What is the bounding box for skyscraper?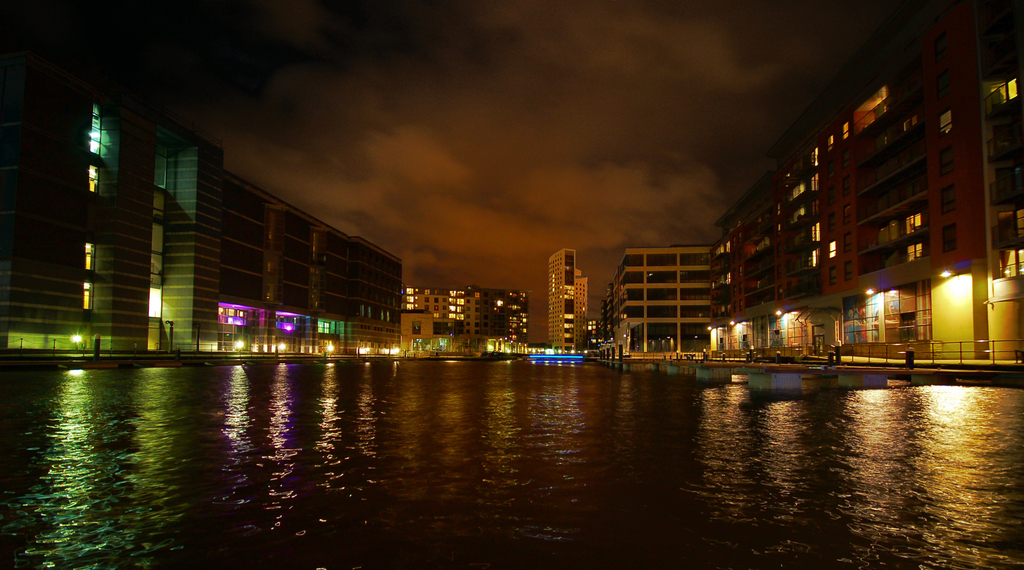
detection(403, 280, 444, 334).
